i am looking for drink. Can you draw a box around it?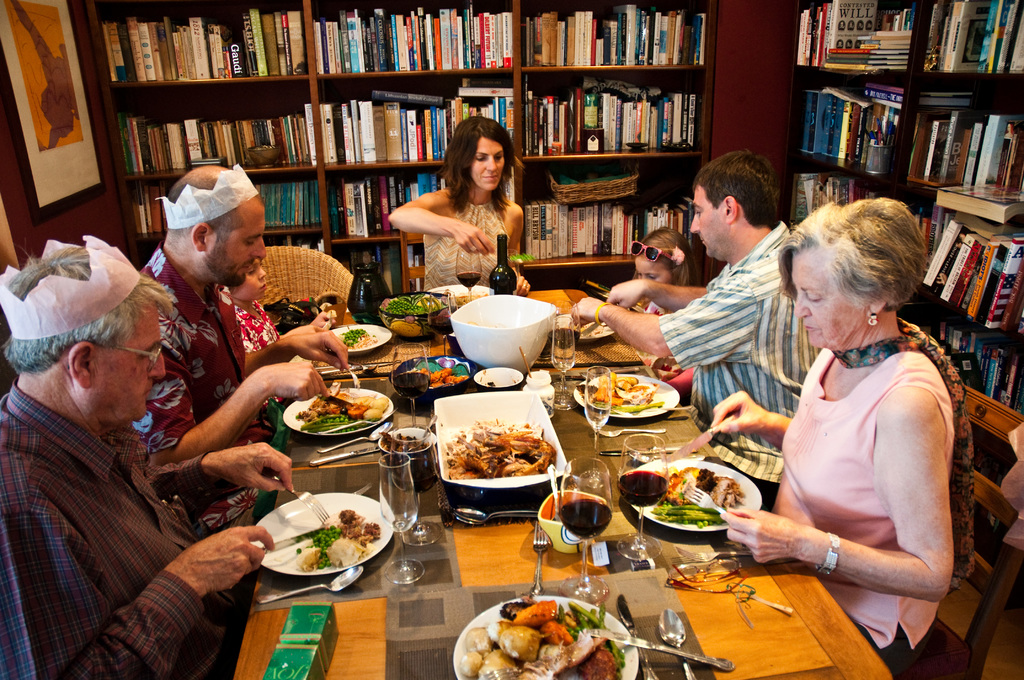
Sure, the bounding box is <bbox>616, 469, 666, 508</bbox>.
